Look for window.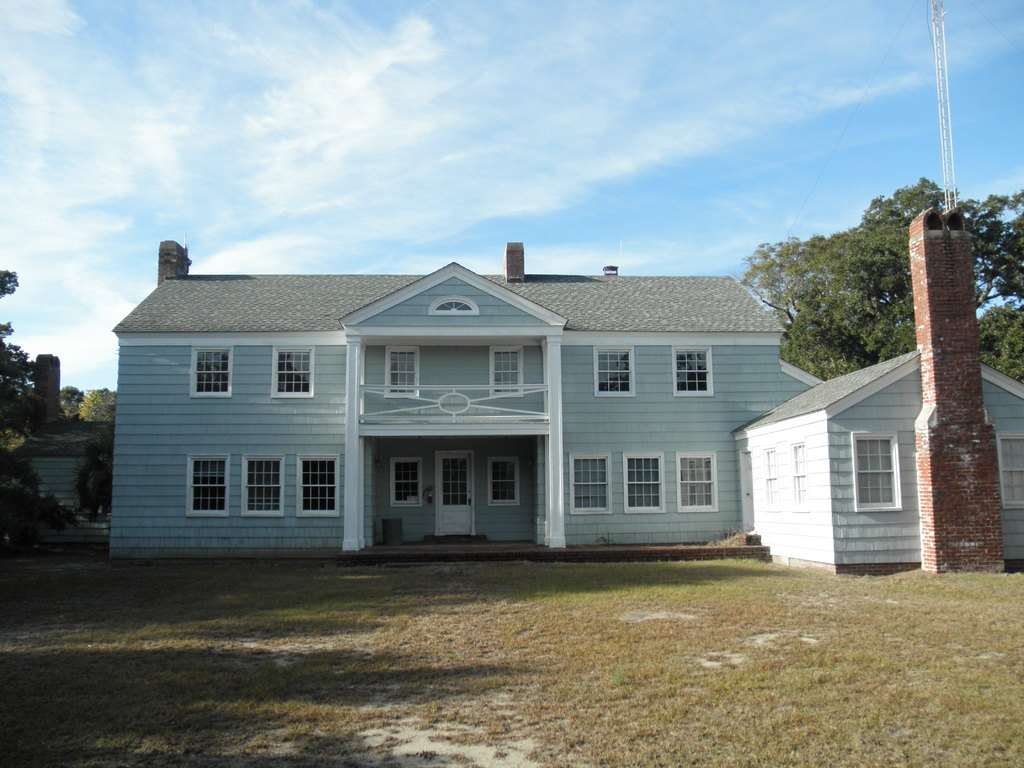
Found: locate(437, 294, 477, 312).
